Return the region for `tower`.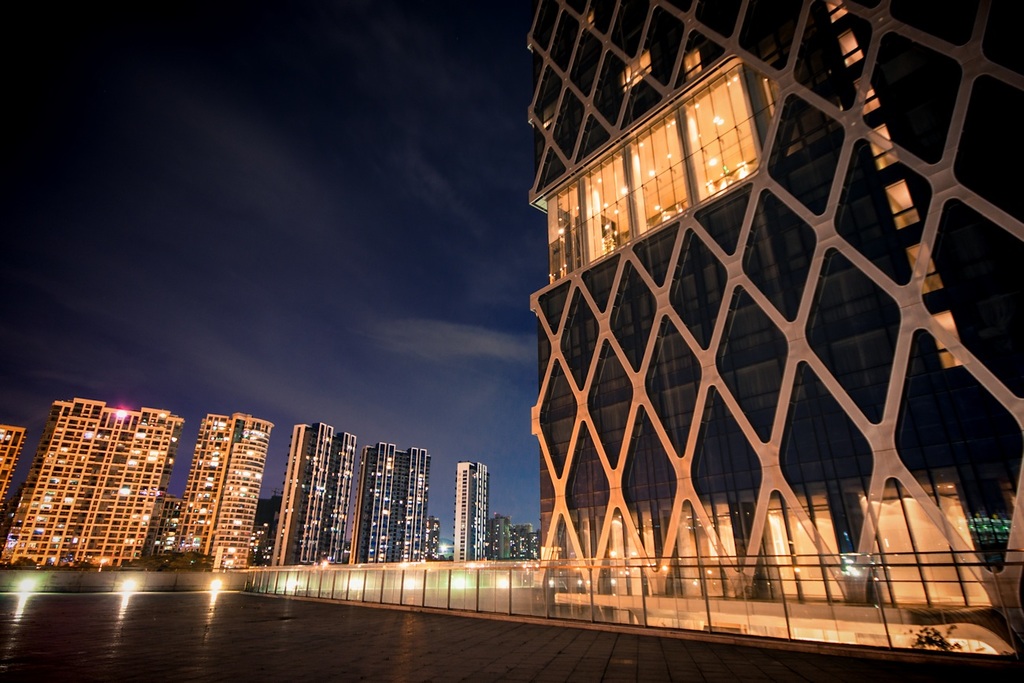
<region>191, 409, 260, 563</region>.
